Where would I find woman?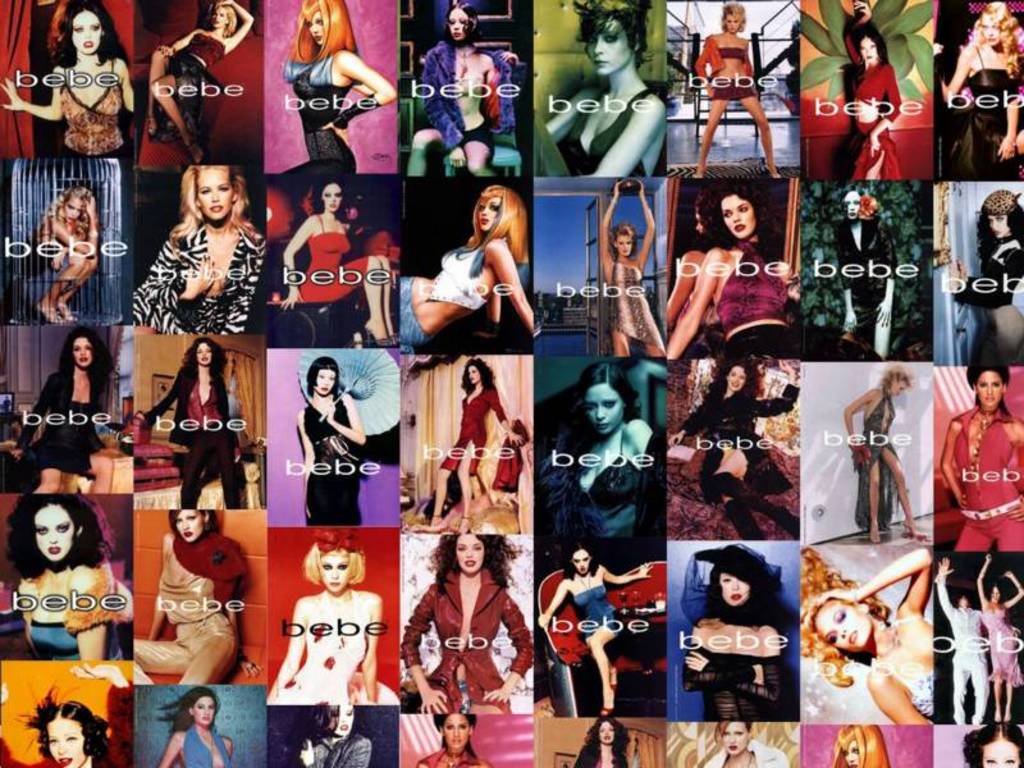
At <region>137, 338, 247, 515</region>.
